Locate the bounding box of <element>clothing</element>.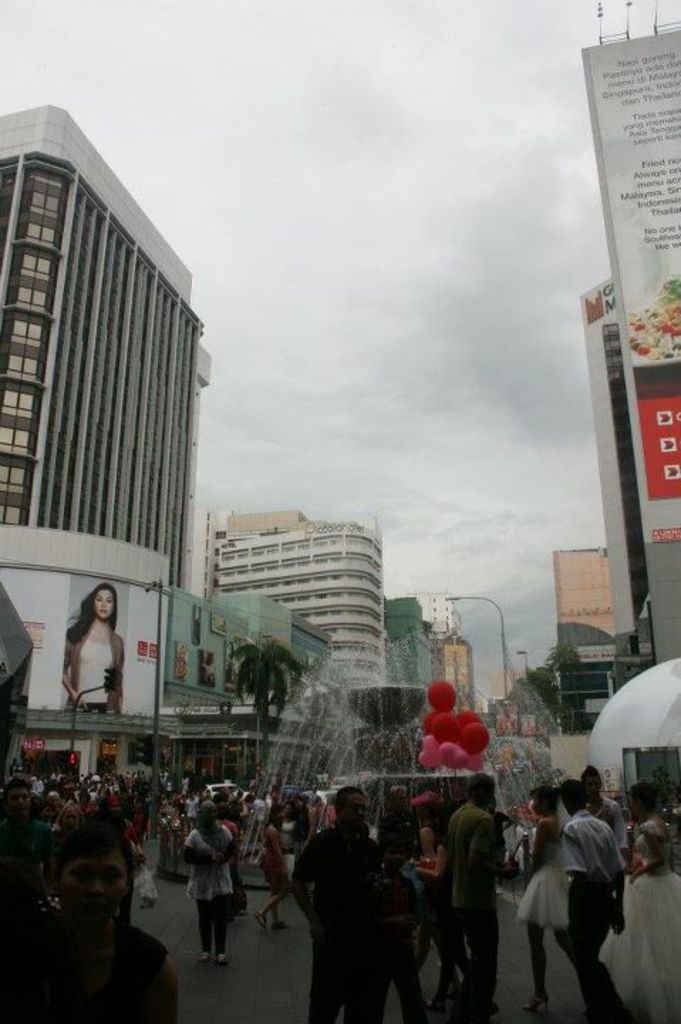
Bounding box: <region>439, 801, 502, 1020</region>.
